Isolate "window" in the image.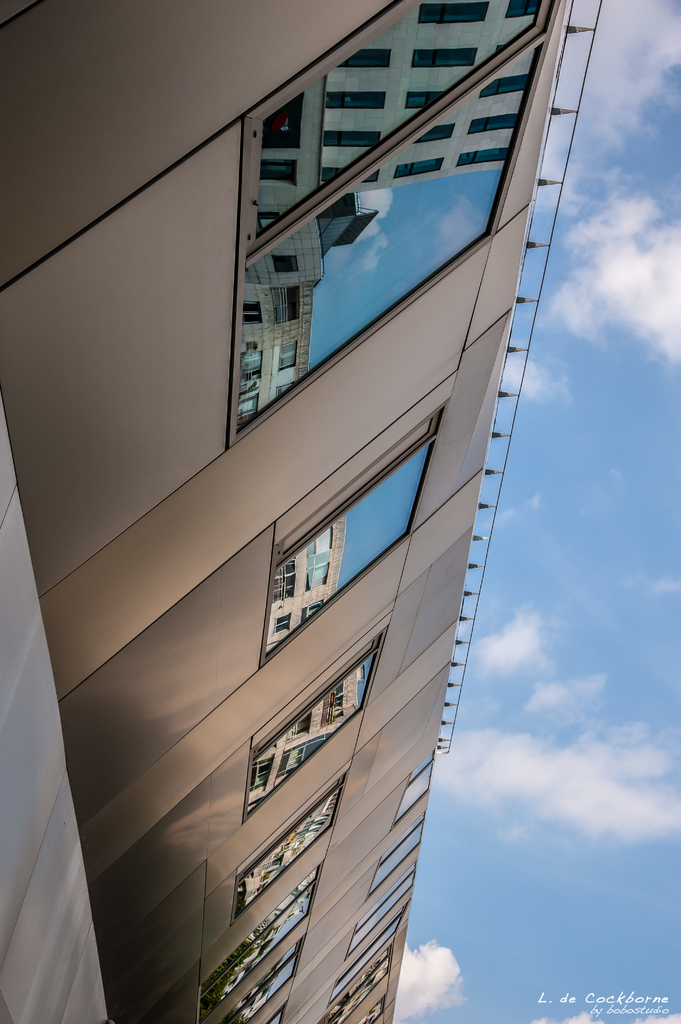
Isolated region: detection(273, 255, 300, 276).
